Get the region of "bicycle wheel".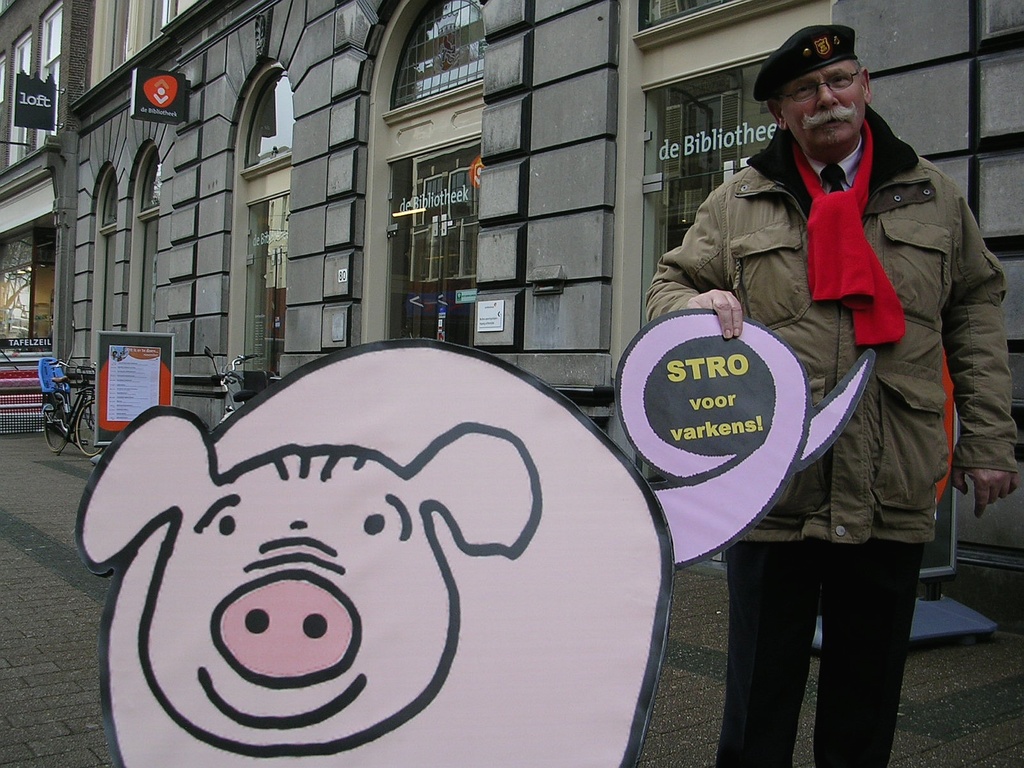
box(42, 409, 67, 452).
